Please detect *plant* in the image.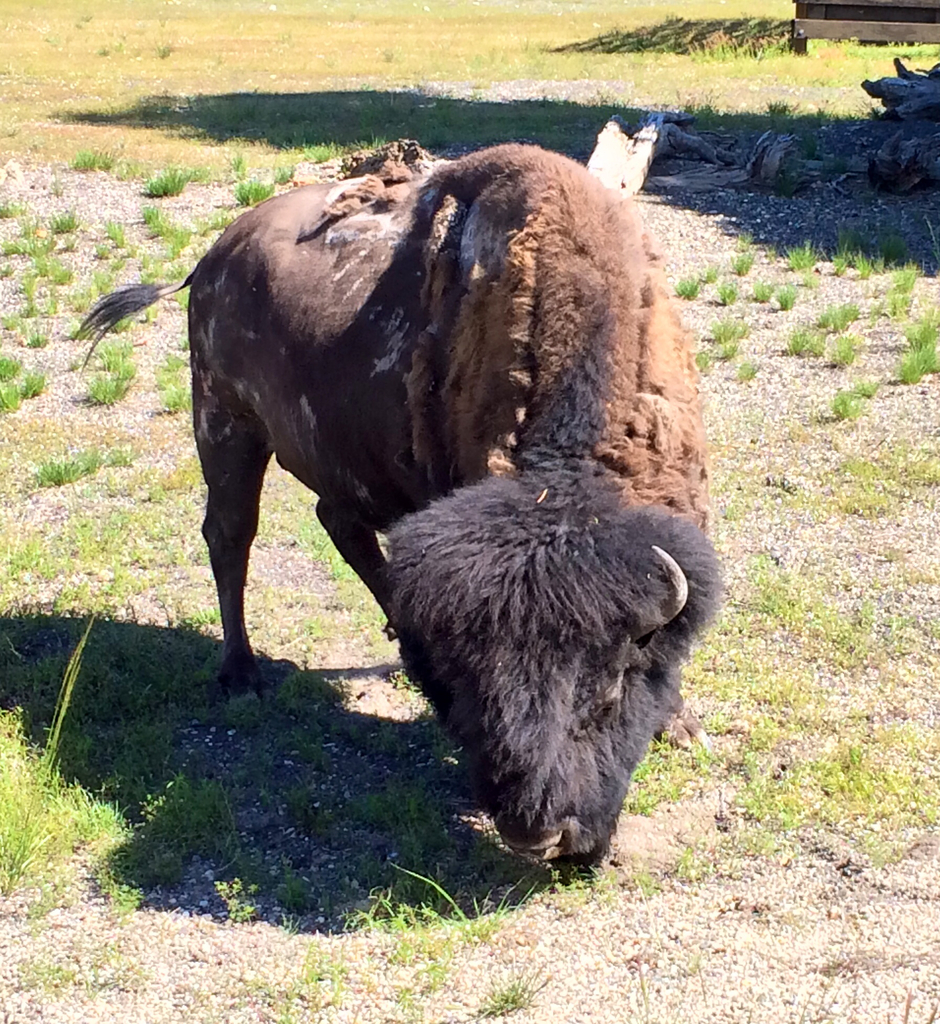
(674, 272, 699, 300).
